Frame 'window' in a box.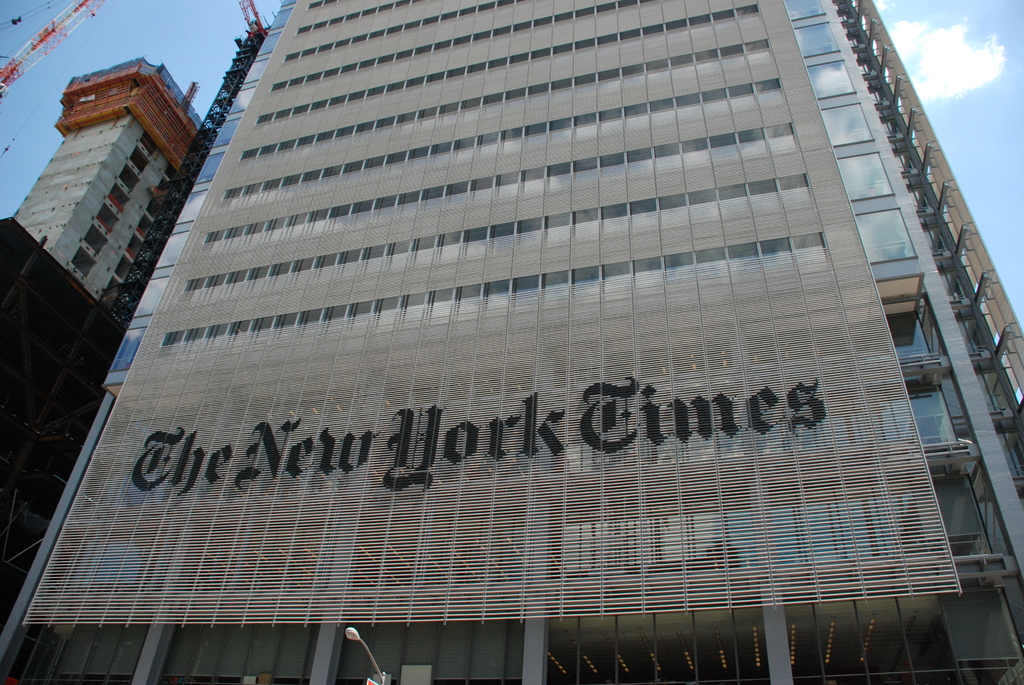
[141,134,162,157].
